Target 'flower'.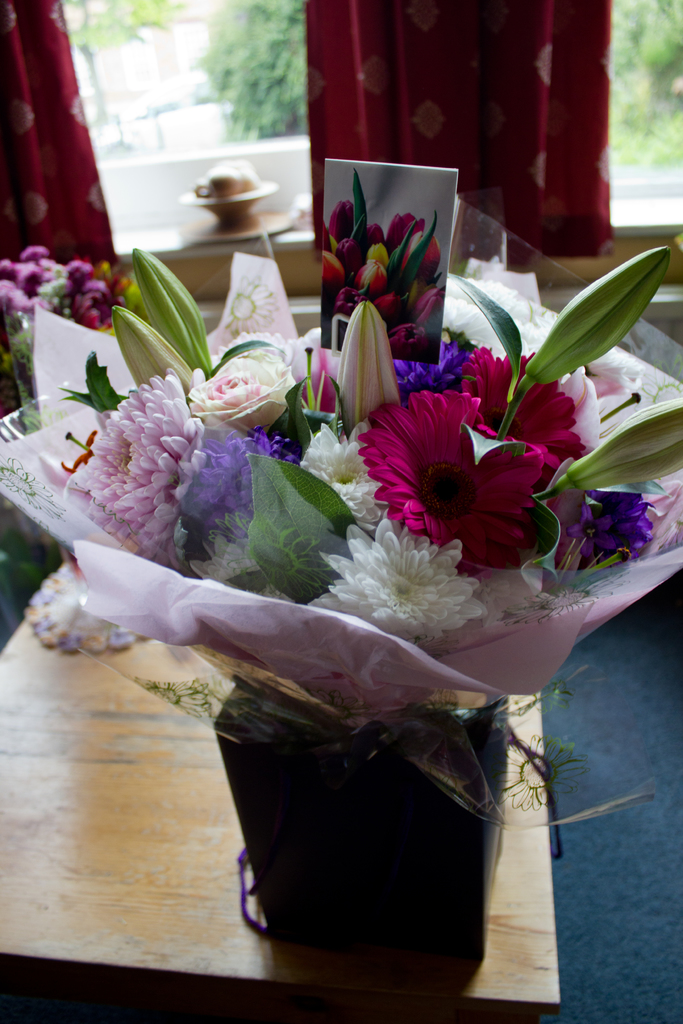
Target region: box=[65, 376, 222, 557].
